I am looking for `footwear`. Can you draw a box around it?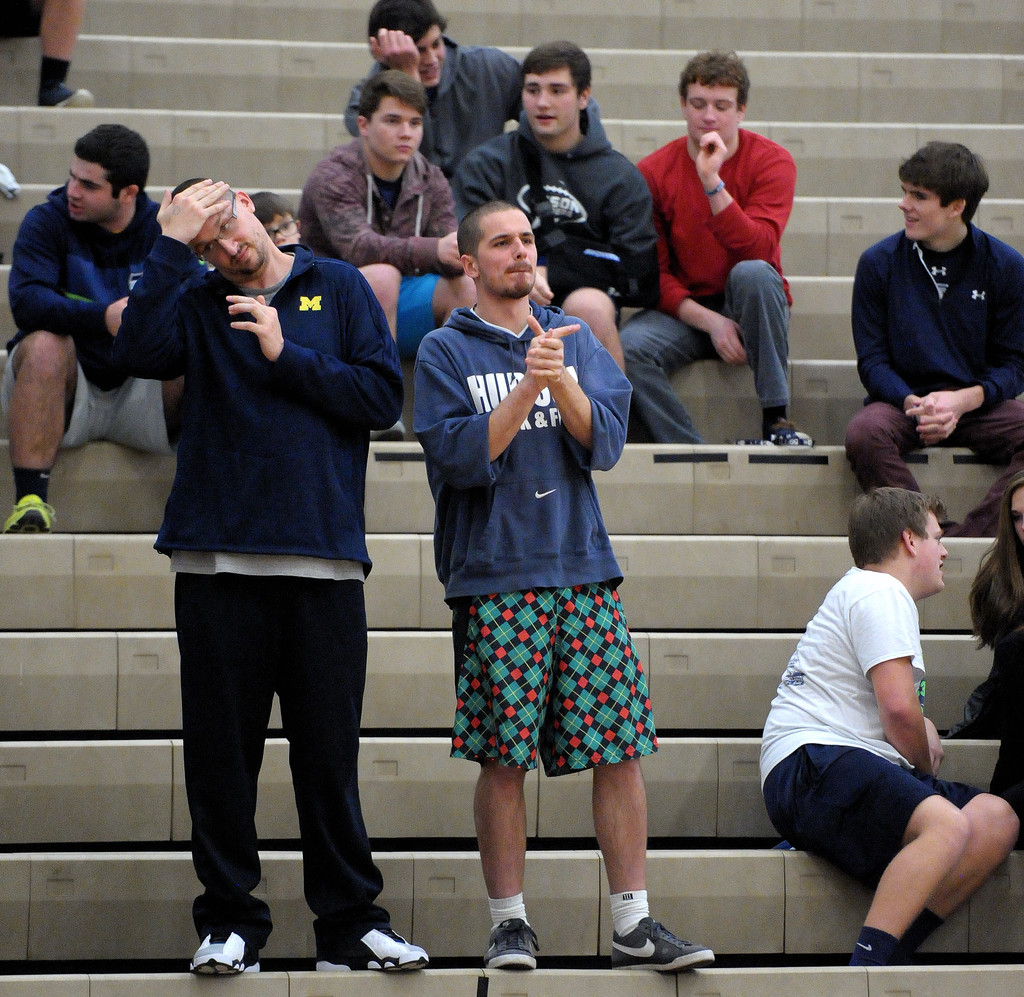
Sure, the bounding box is [768,423,820,451].
